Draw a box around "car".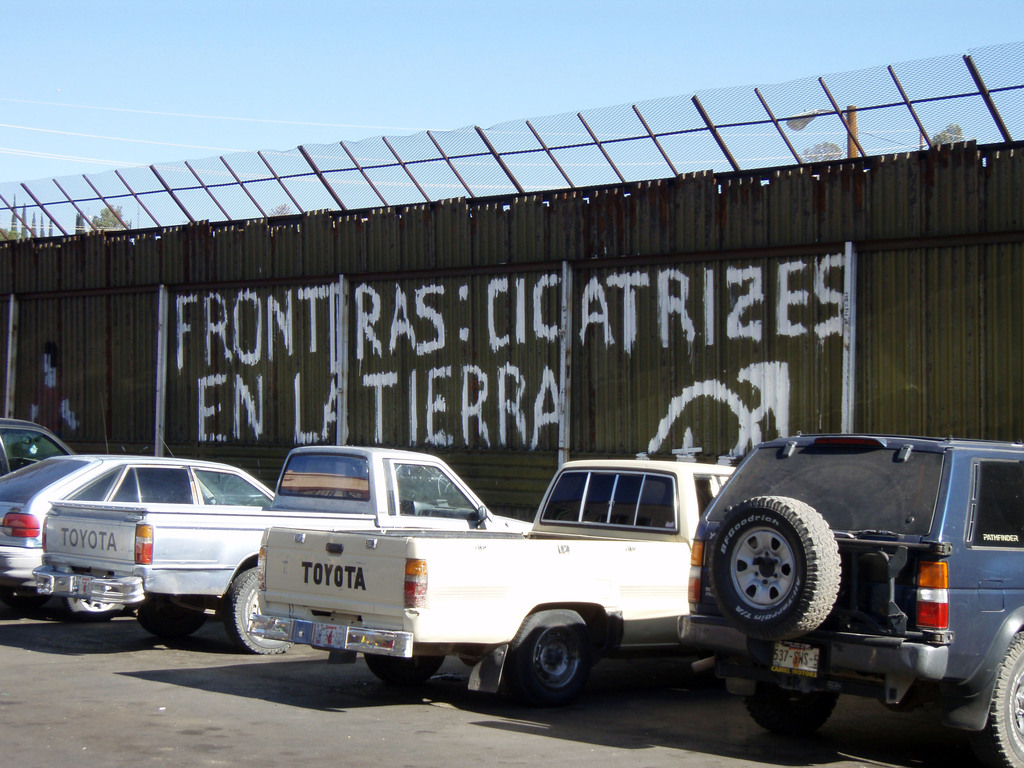
<region>0, 418, 71, 484</region>.
